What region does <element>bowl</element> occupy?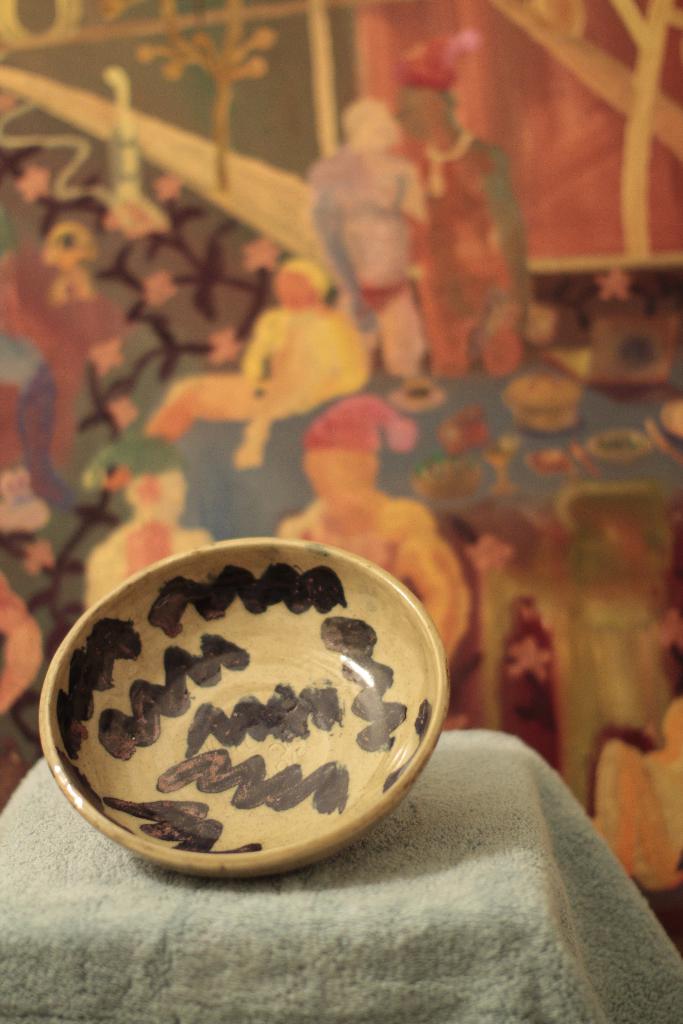
BBox(38, 533, 452, 878).
